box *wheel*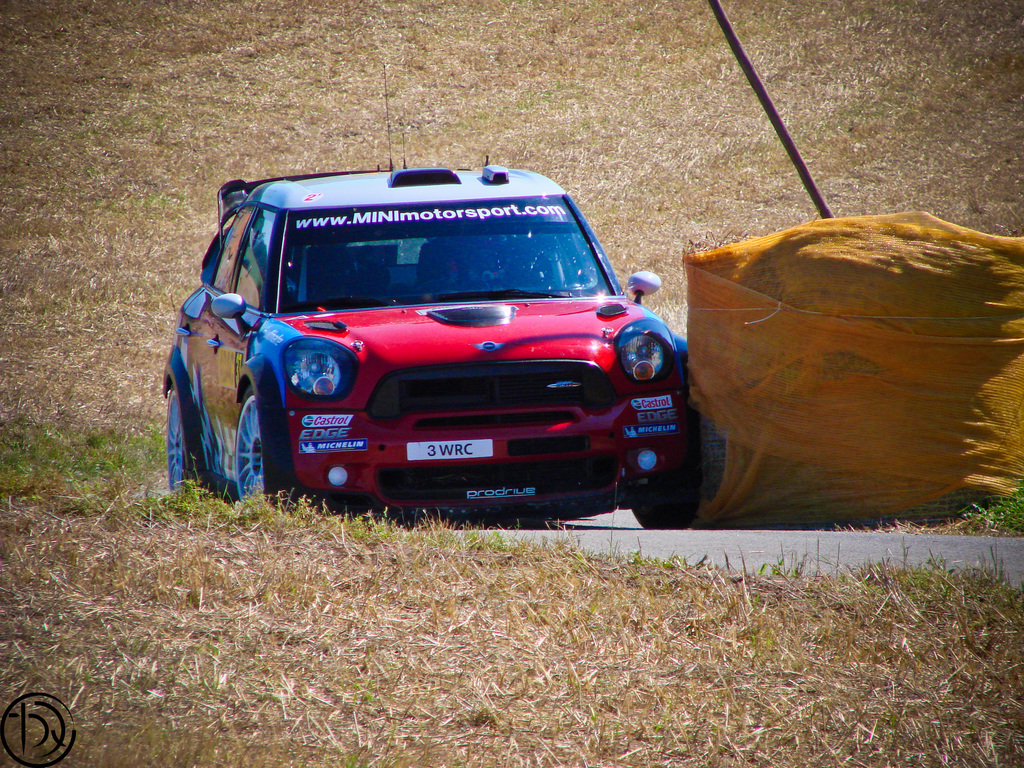
rect(634, 477, 700, 529)
